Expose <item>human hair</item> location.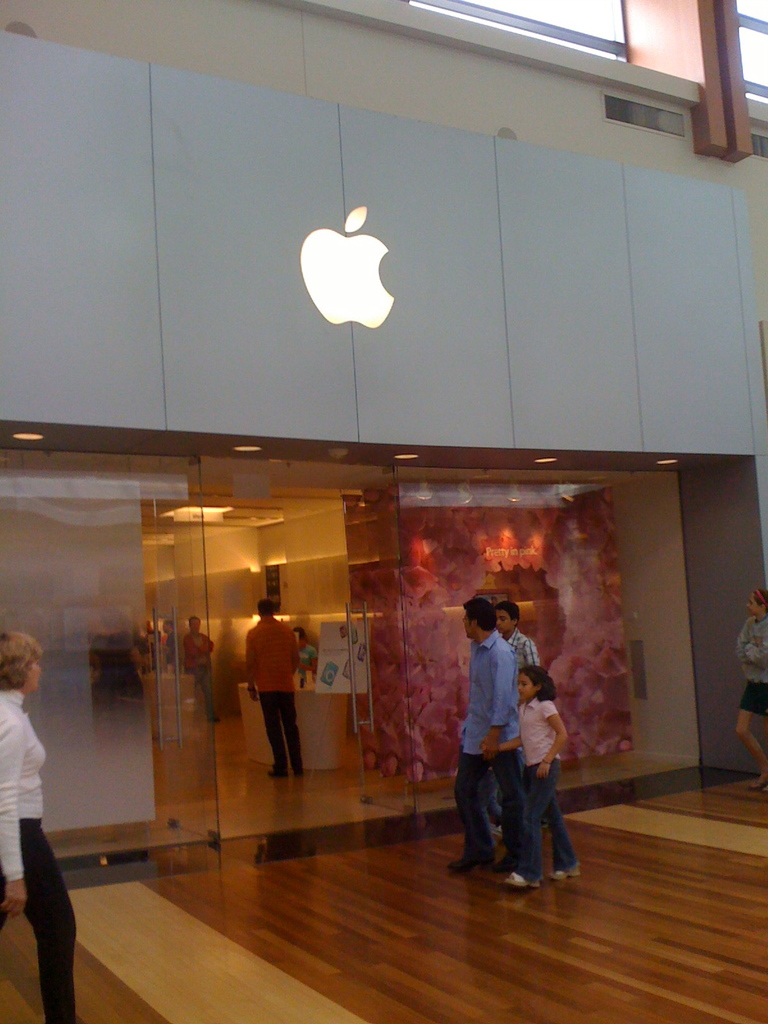
Exposed at bbox=(0, 630, 44, 693).
